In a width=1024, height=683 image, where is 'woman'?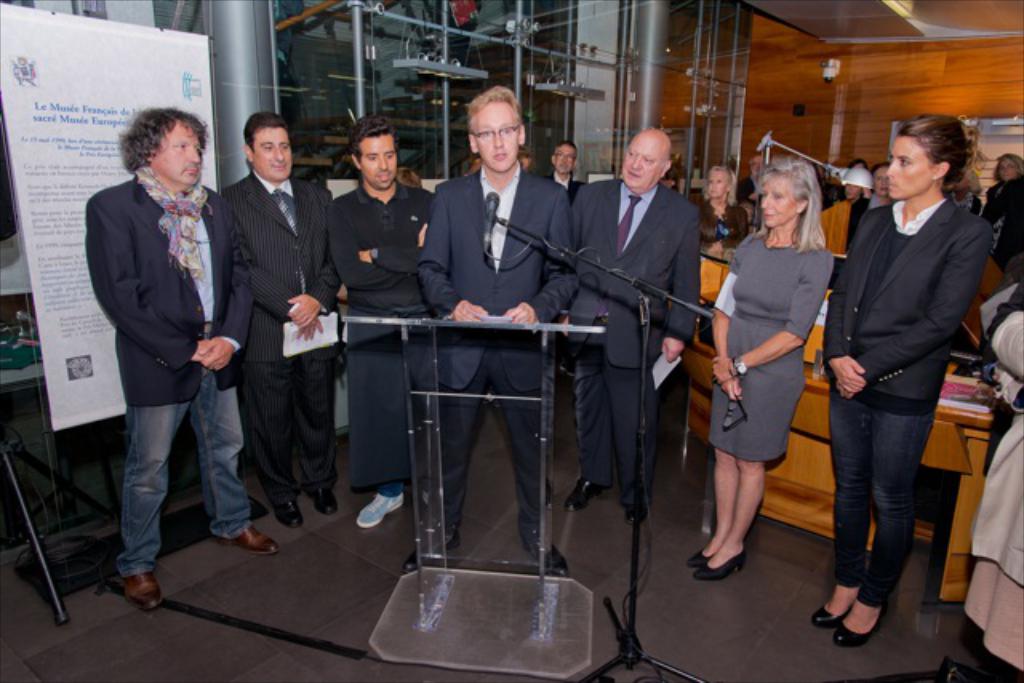
845/165/899/258.
